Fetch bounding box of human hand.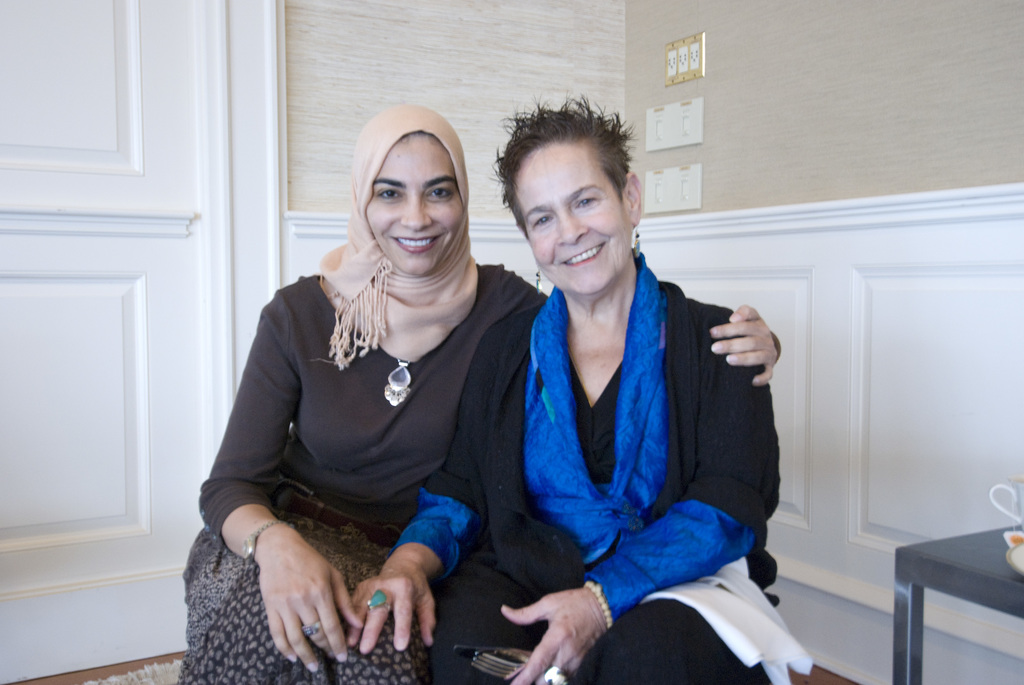
Bbox: <region>348, 565, 440, 659</region>.
